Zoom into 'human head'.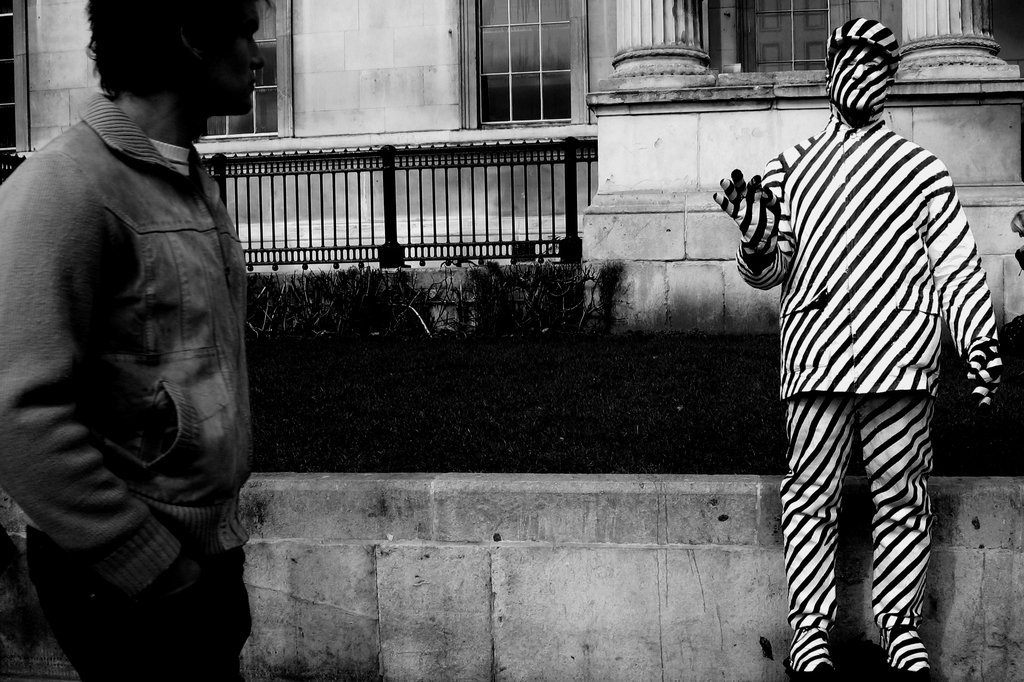
Zoom target: <box>65,17,273,129</box>.
